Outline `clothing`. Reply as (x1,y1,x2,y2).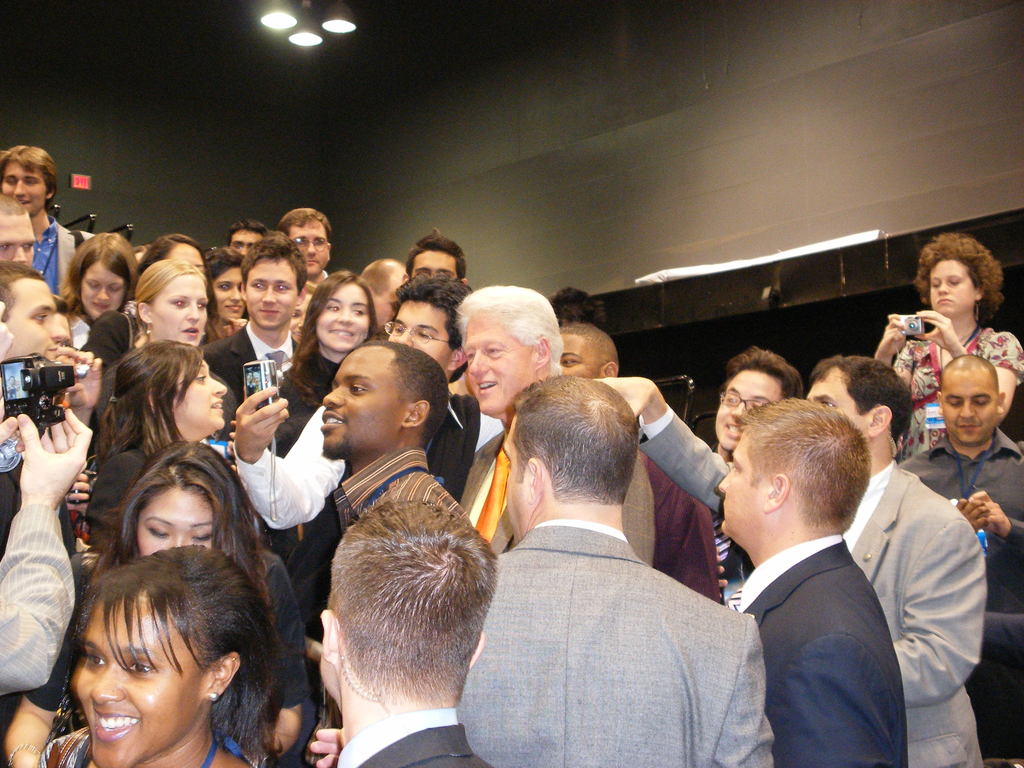
(328,448,476,531).
